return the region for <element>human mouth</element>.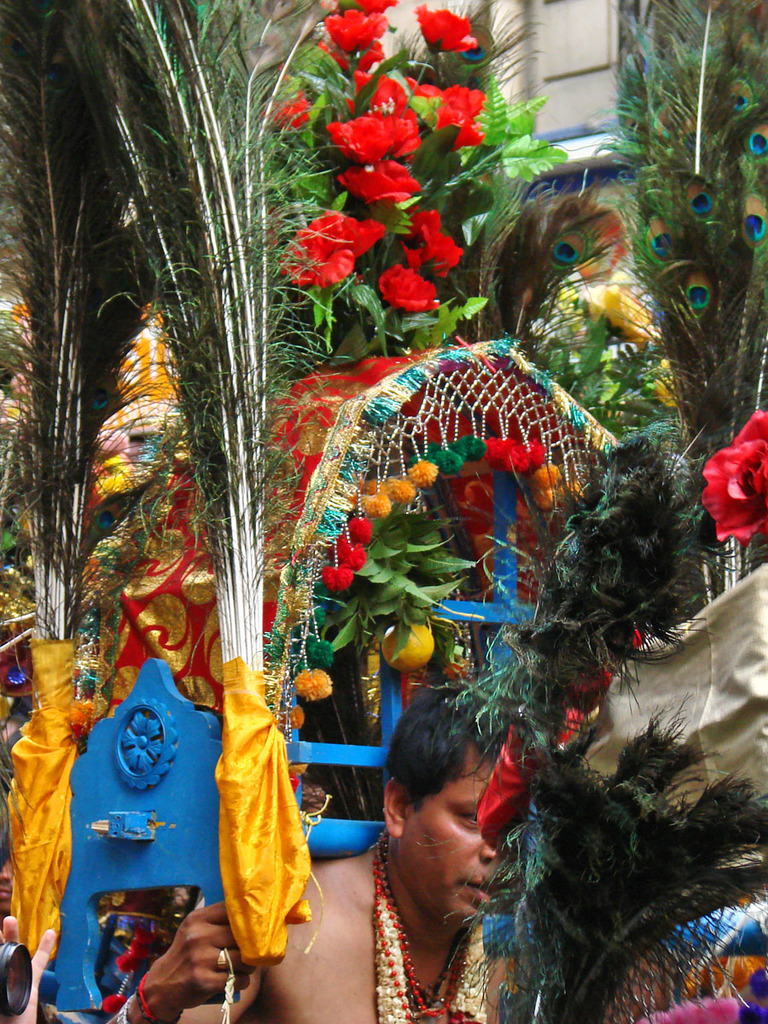
(left=464, top=881, right=489, bottom=899).
